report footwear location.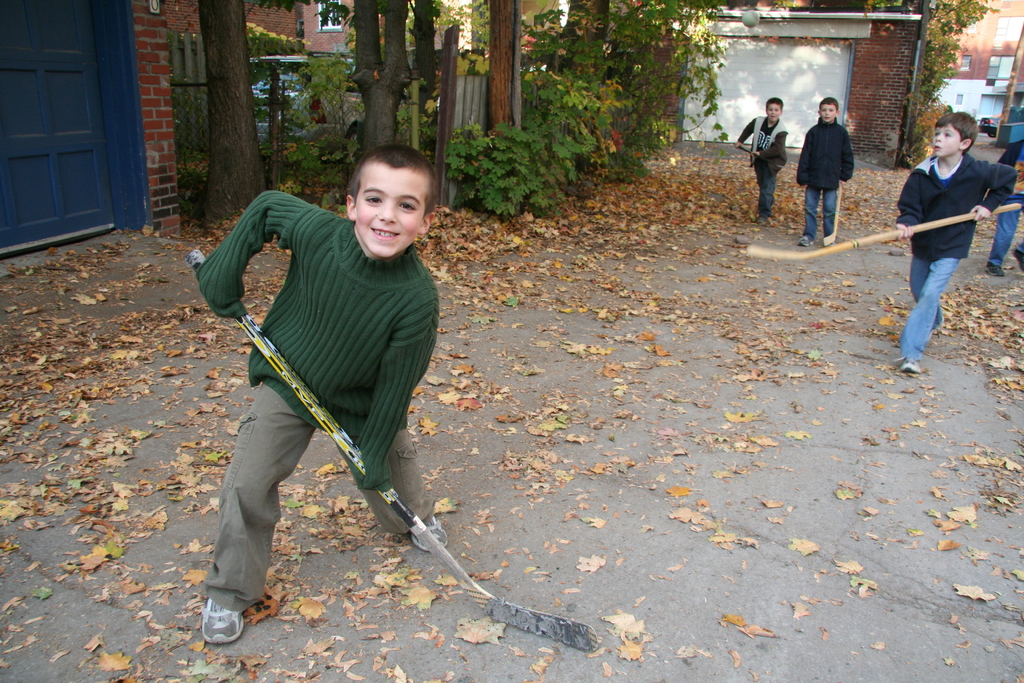
Report: left=409, top=520, right=447, bottom=551.
